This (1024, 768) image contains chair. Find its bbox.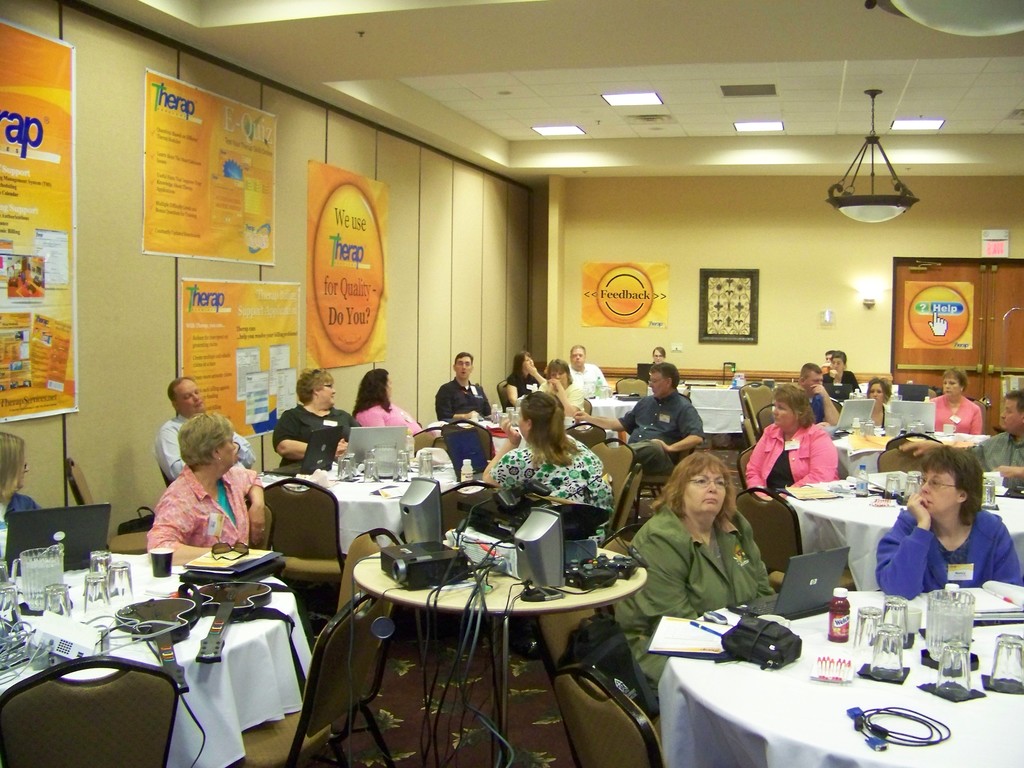
584 466 643 561.
